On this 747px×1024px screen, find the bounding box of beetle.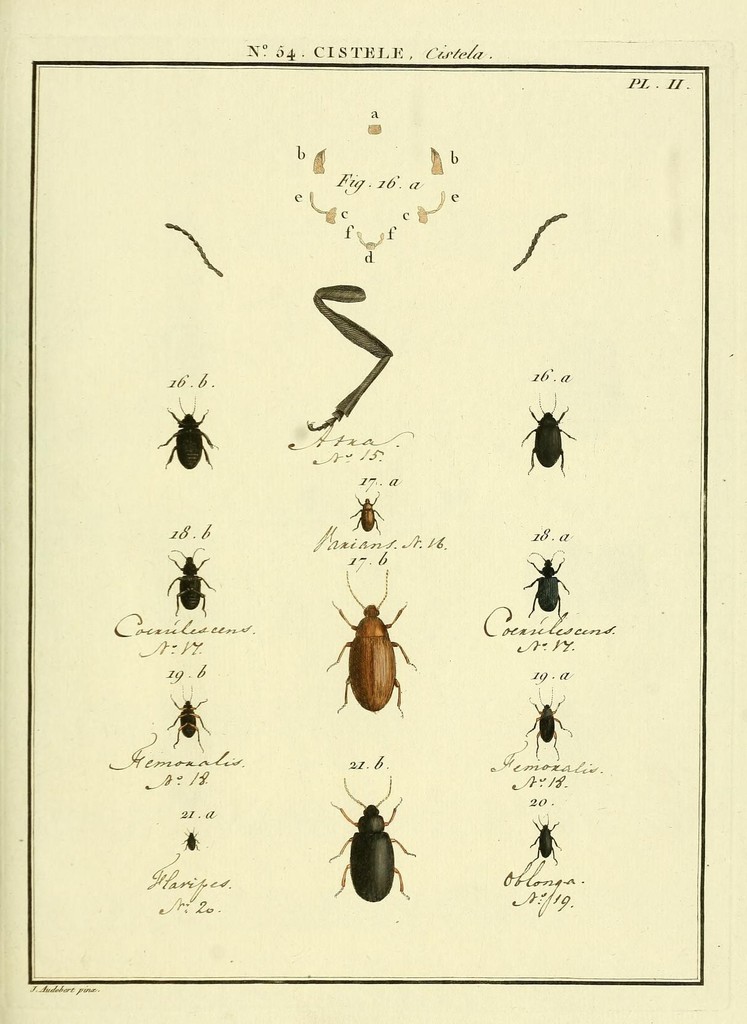
Bounding box: Rect(350, 495, 385, 538).
